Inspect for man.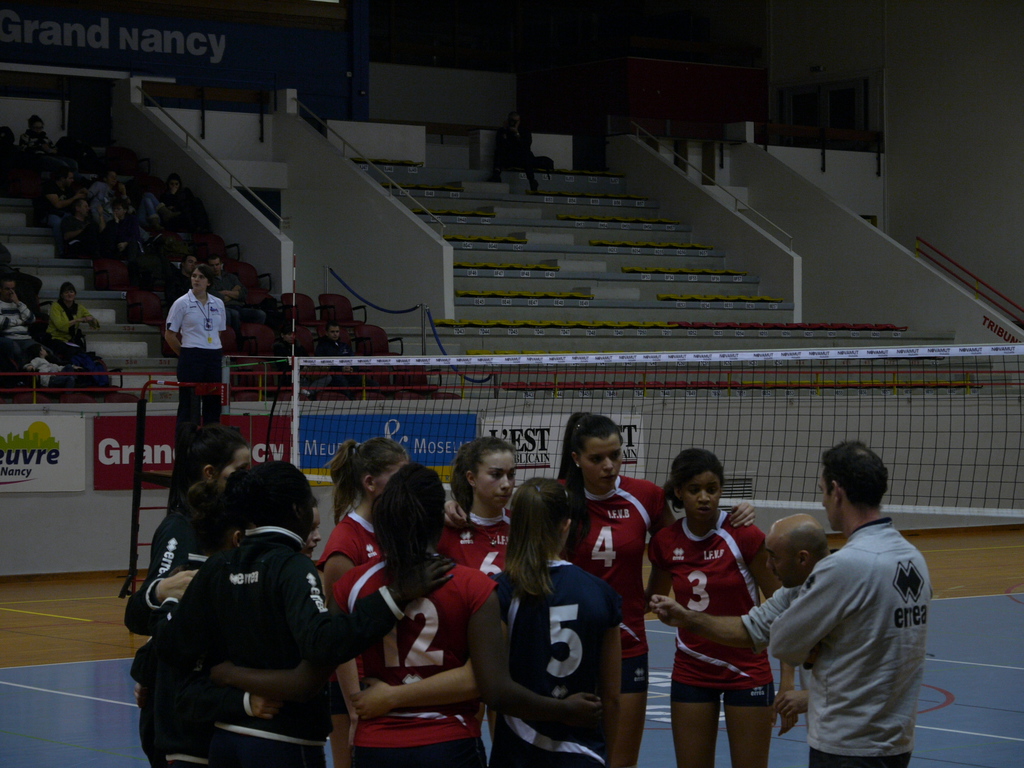
Inspection: [x1=652, y1=515, x2=833, y2=721].
